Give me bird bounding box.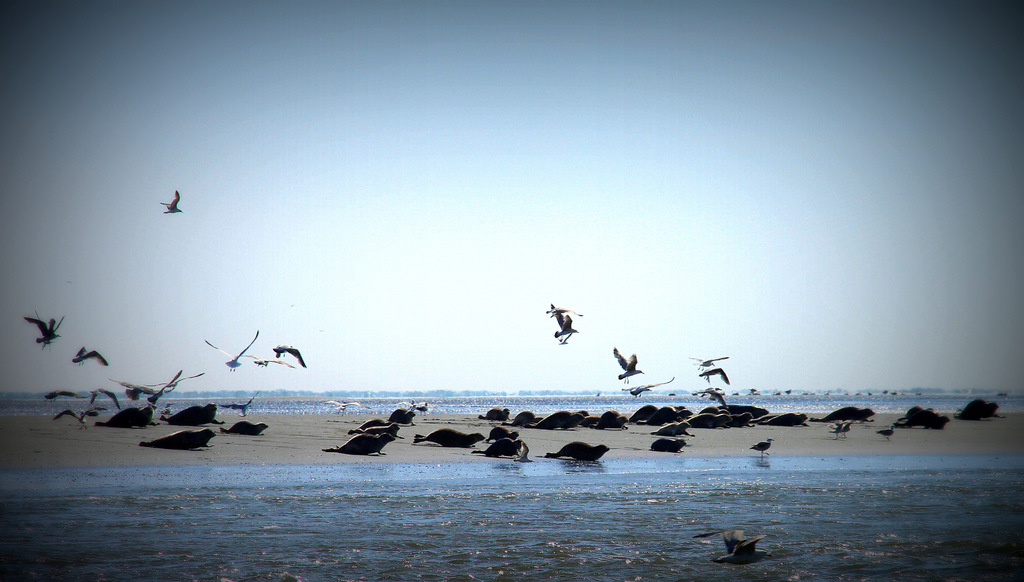
(741, 435, 775, 459).
